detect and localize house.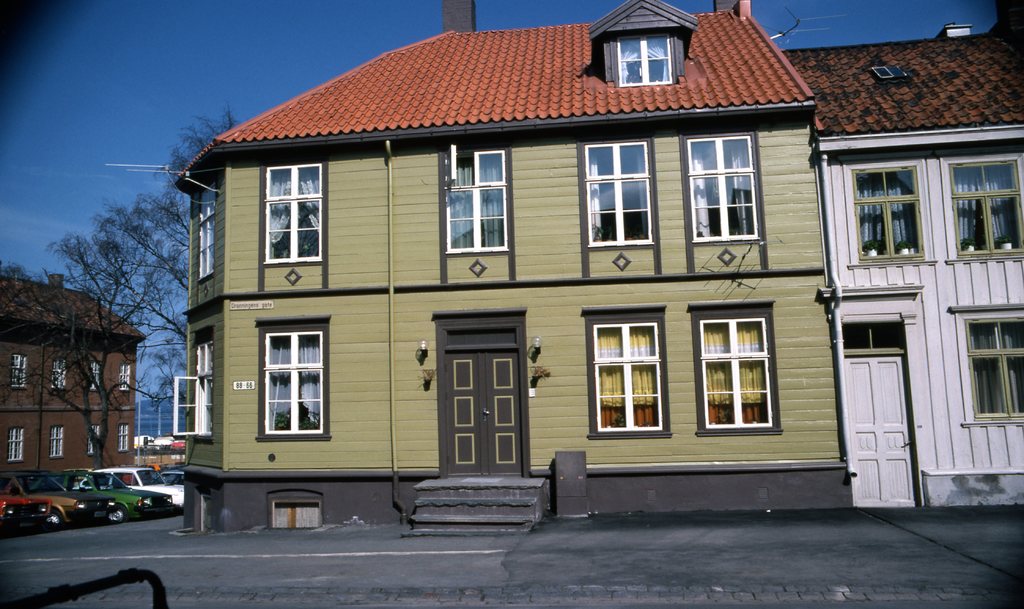
Localized at bbox=[151, 10, 908, 536].
